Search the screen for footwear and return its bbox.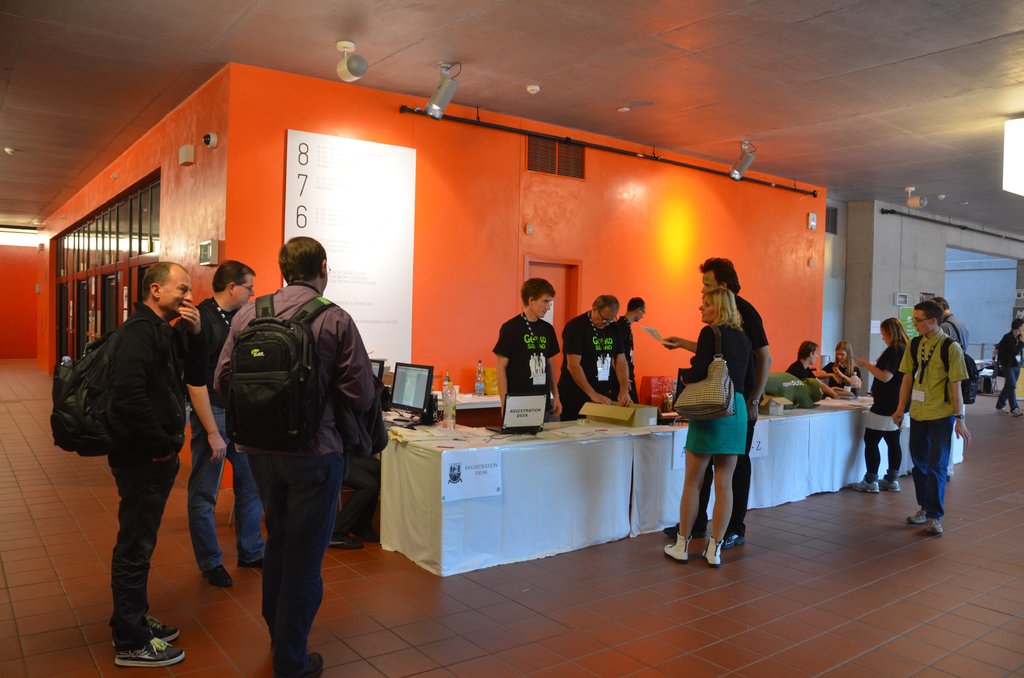
Found: (left=201, top=563, right=230, bottom=588).
